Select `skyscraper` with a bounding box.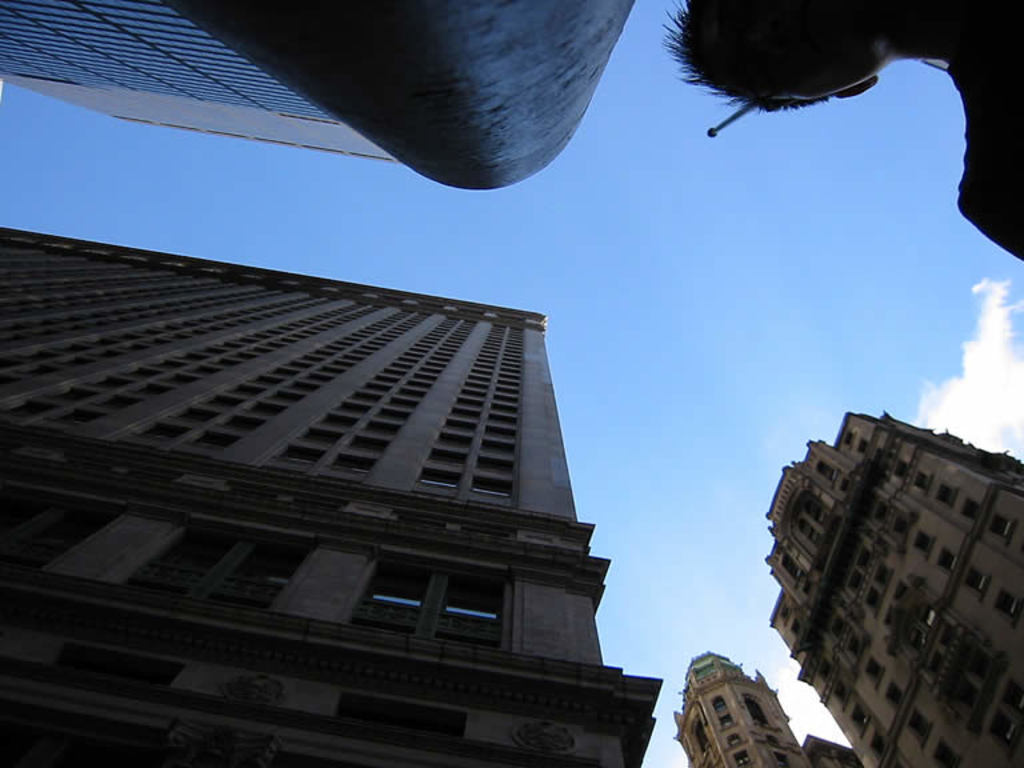
(x1=0, y1=211, x2=665, y2=767).
